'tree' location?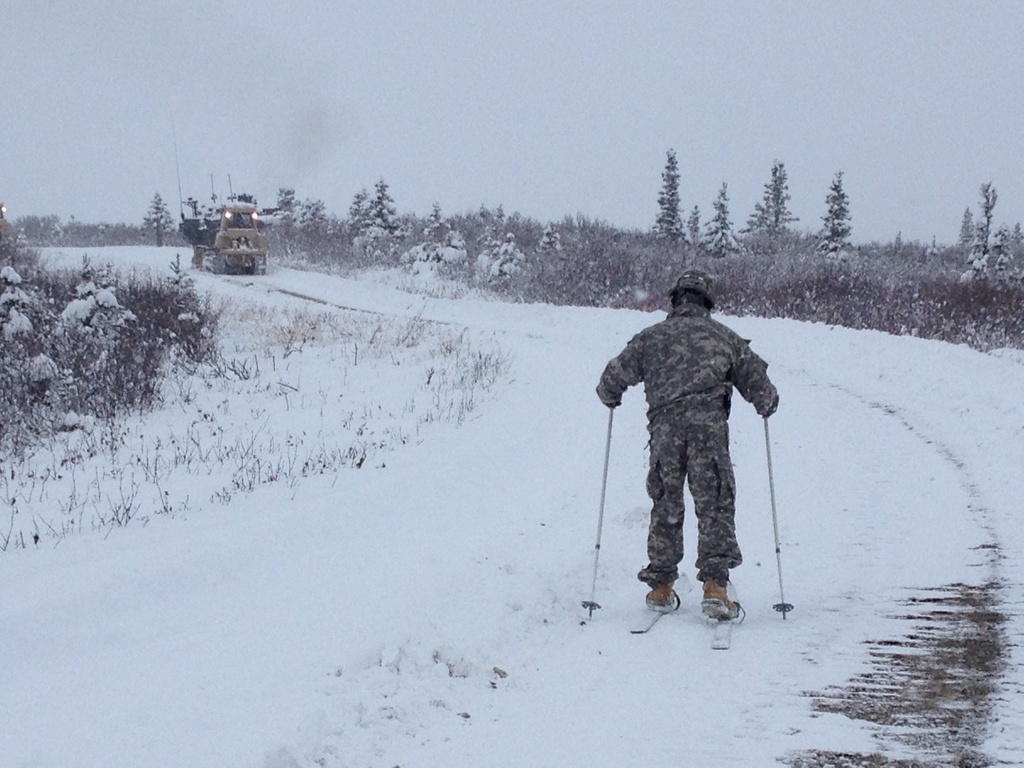
(left=138, top=192, right=176, bottom=248)
